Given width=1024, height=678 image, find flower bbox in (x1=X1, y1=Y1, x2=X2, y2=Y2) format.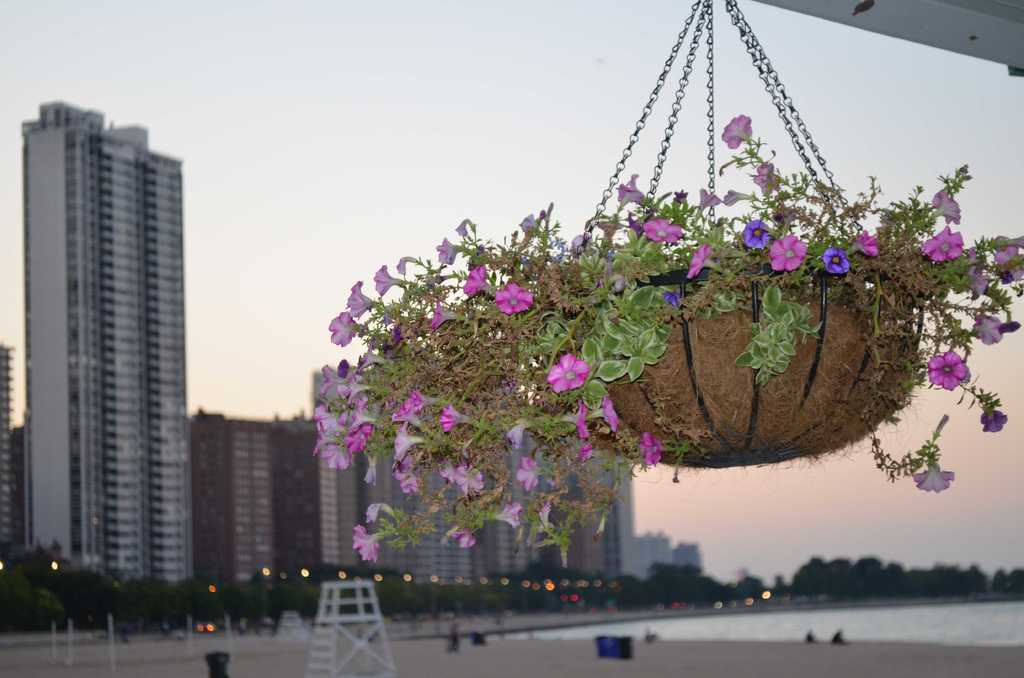
(x1=342, y1=370, x2=369, y2=405).
